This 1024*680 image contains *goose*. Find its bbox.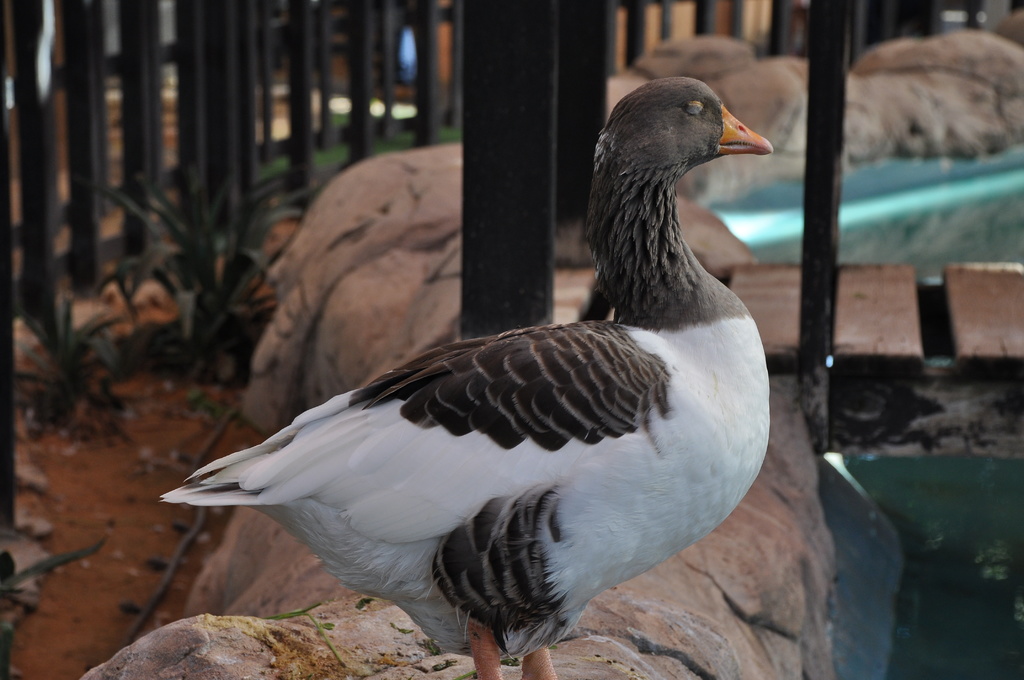
[163, 77, 772, 679].
